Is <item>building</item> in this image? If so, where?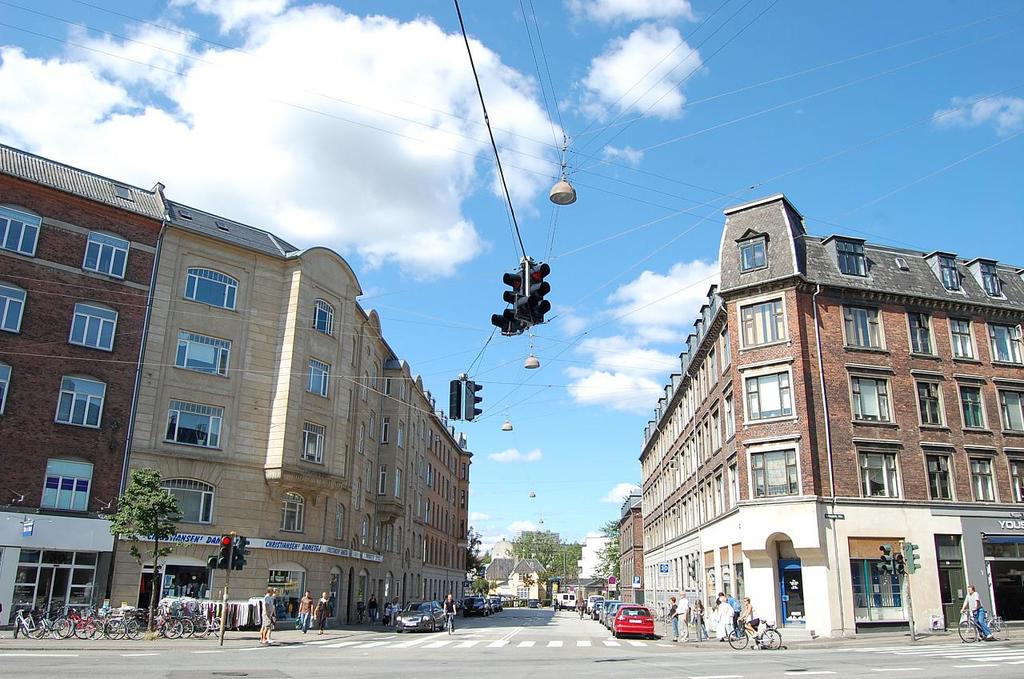
Yes, at select_region(638, 192, 1023, 637).
